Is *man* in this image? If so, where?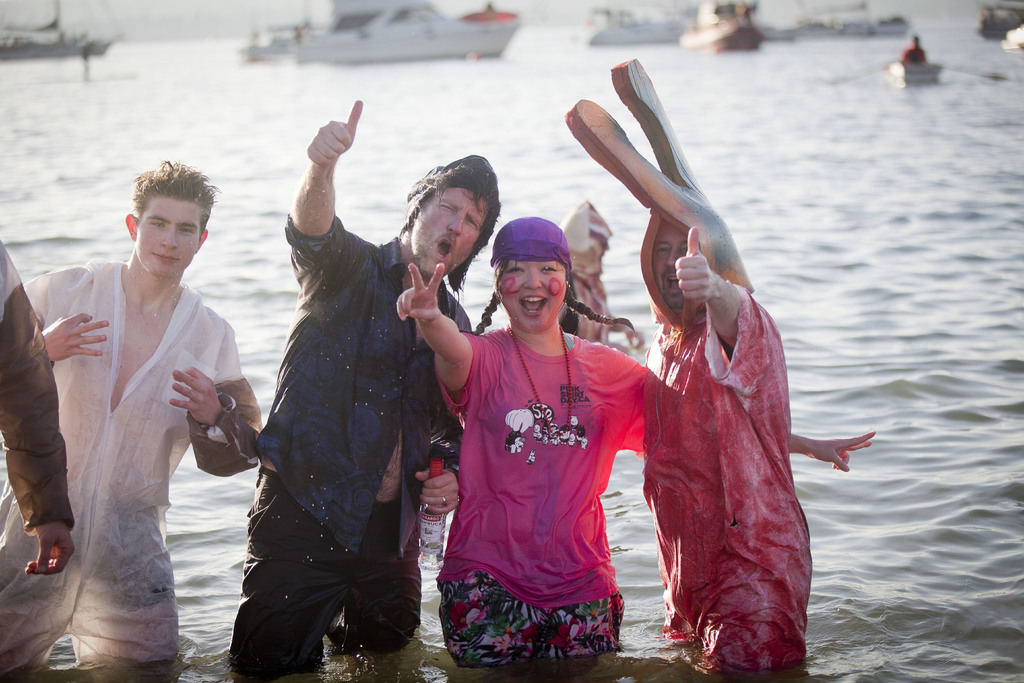
Yes, at bbox=(561, 197, 640, 350).
